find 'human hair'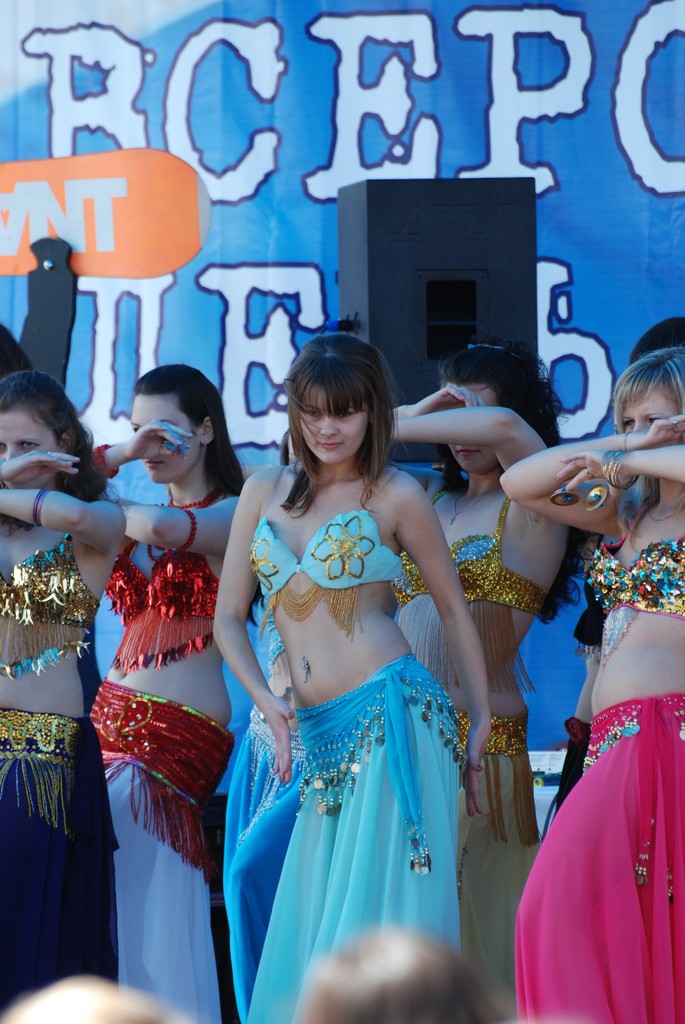
left=0, top=975, right=197, bottom=1023
